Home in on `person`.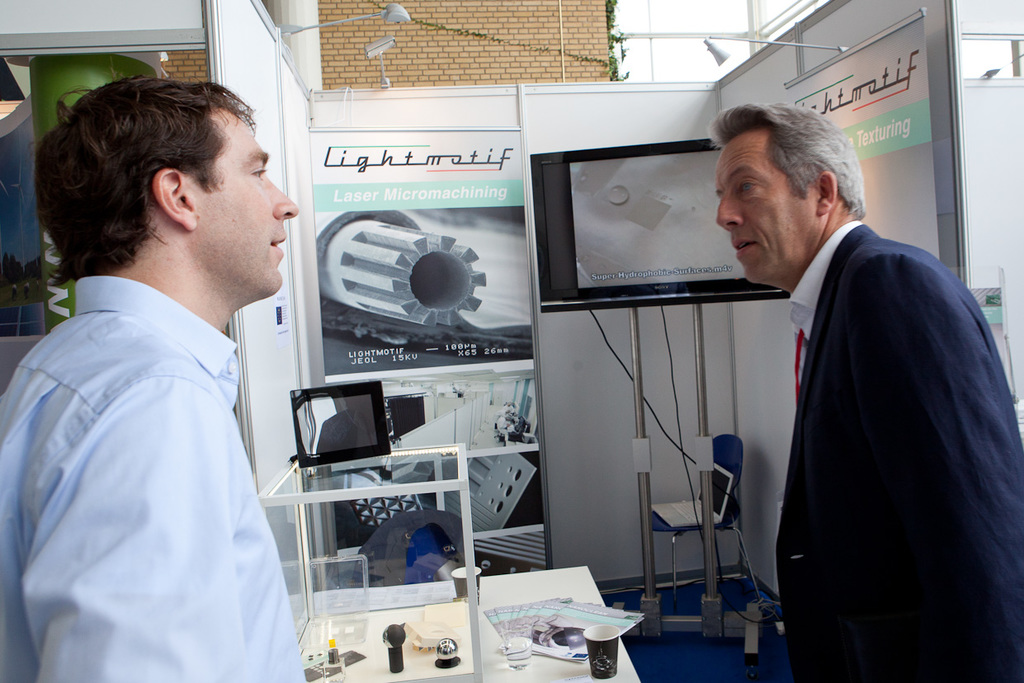
Homed in at 722/97/998/666.
